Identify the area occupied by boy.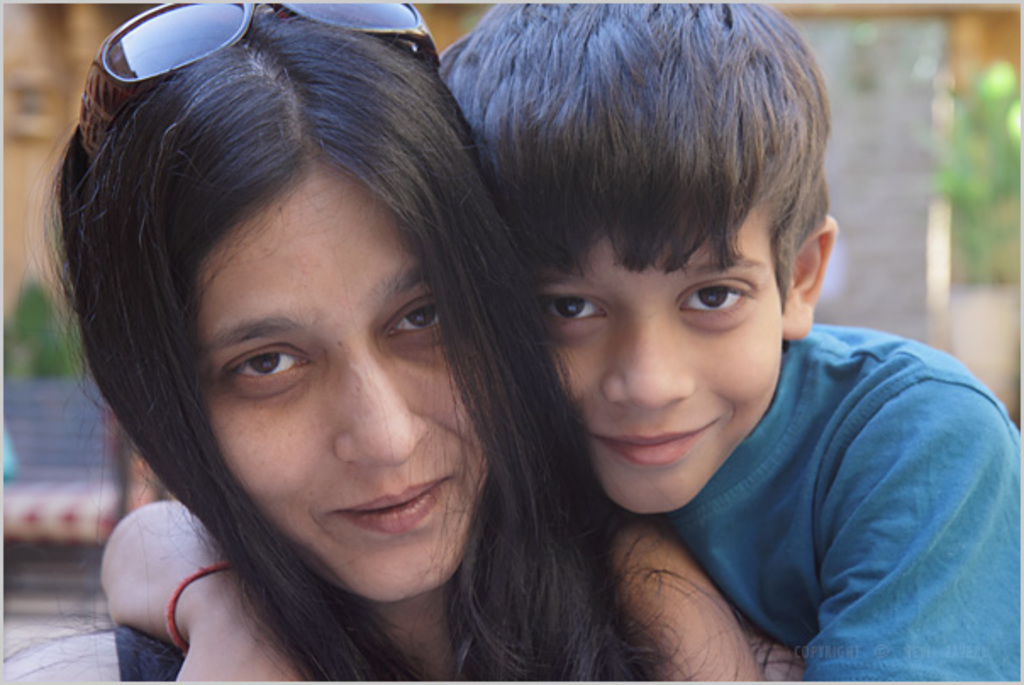
Area: bbox=(93, 0, 1022, 683).
